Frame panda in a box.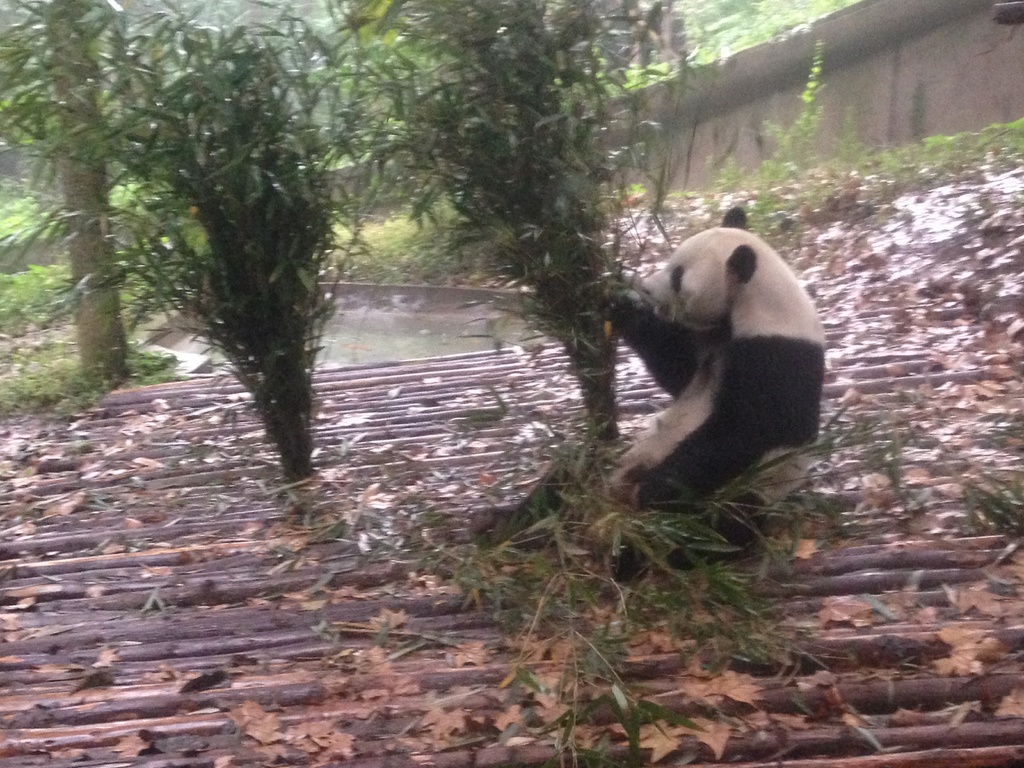
(x1=465, y1=200, x2=829, y2=579).
